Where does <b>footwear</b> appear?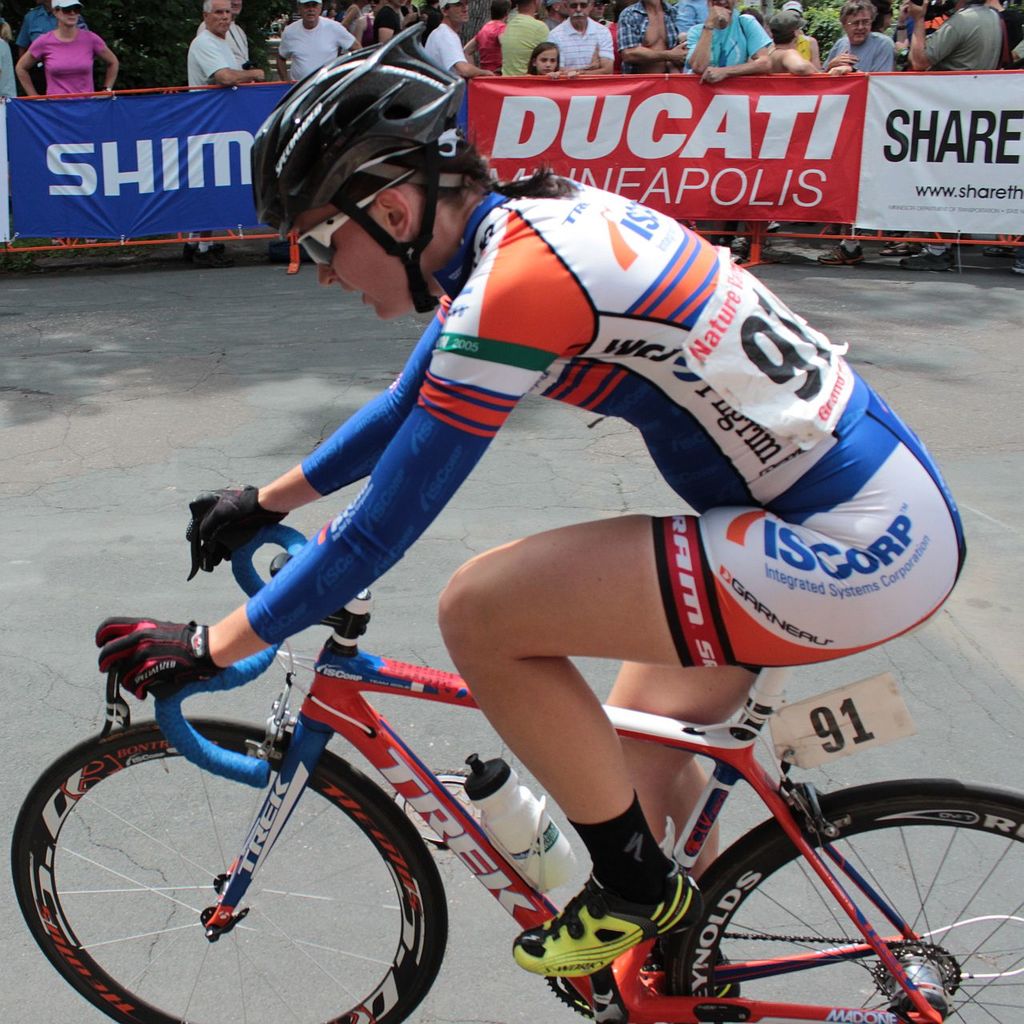
Appears at rect(191, 247, 237, 265).
